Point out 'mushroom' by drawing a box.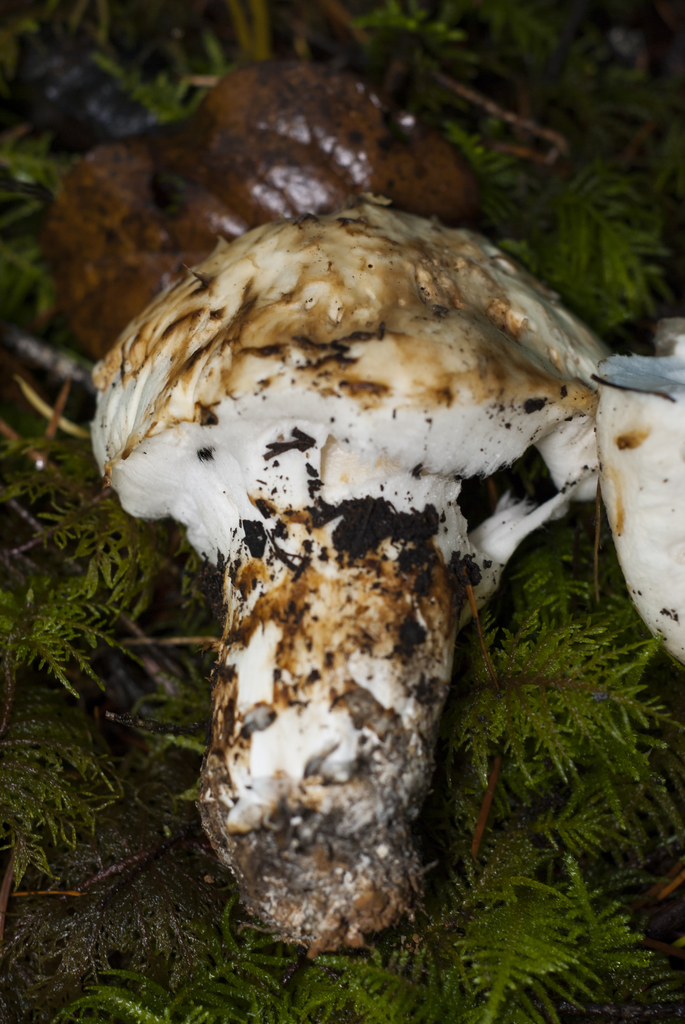
select_region(592, 357, 684, 676).
